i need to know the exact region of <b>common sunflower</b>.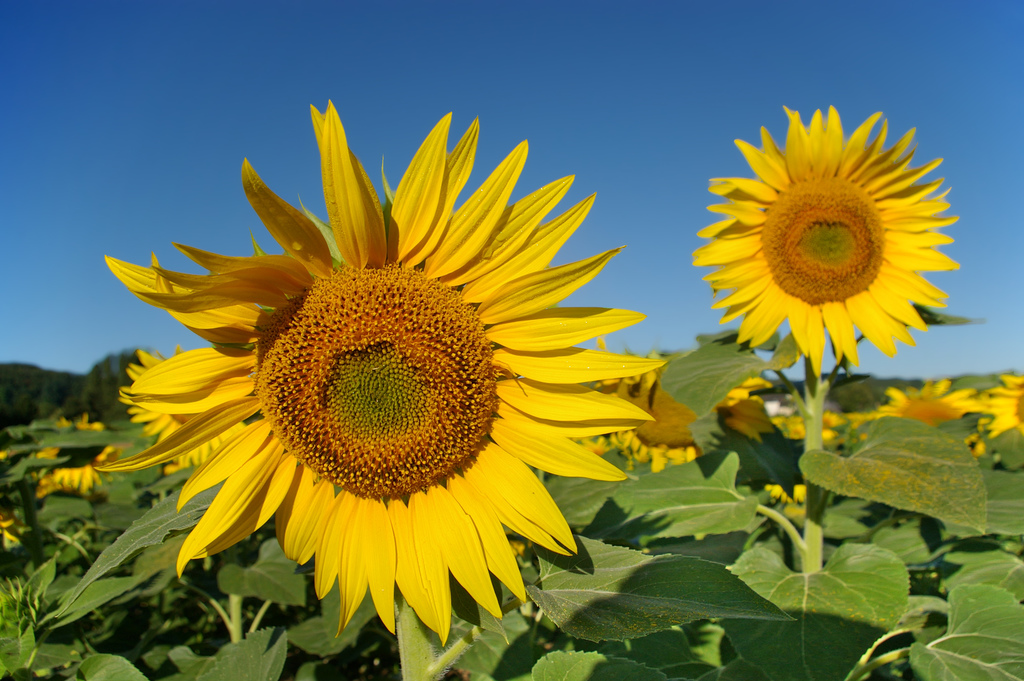
Region: (x1=108, y1=112, x2=650, y2=643).
